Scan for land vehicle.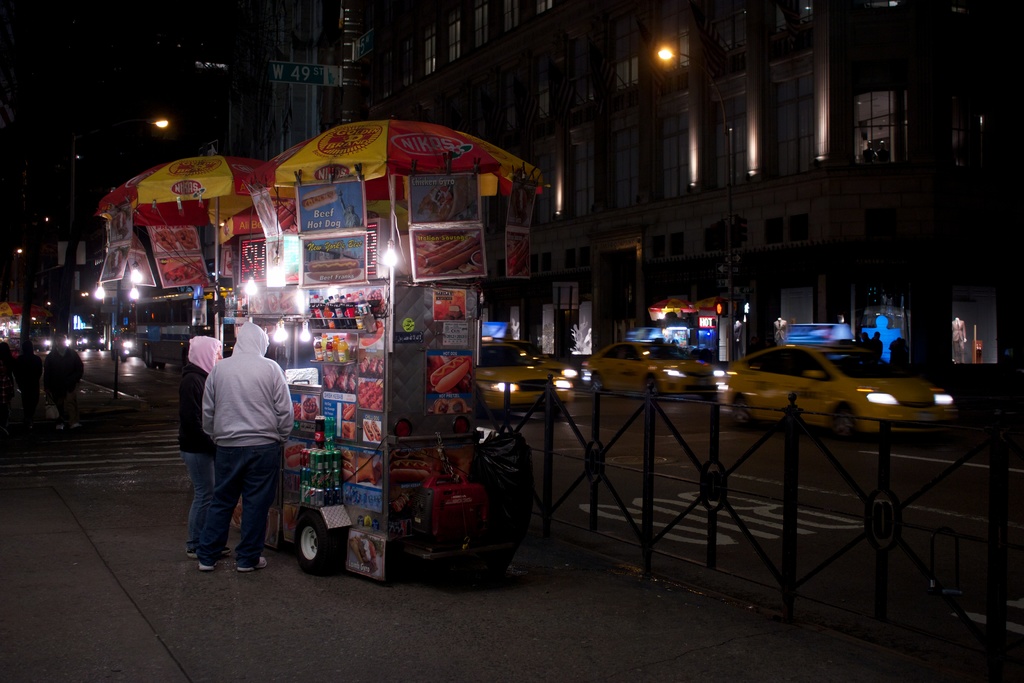
Scan result: <region>522, 344, 577, 386</region>.
